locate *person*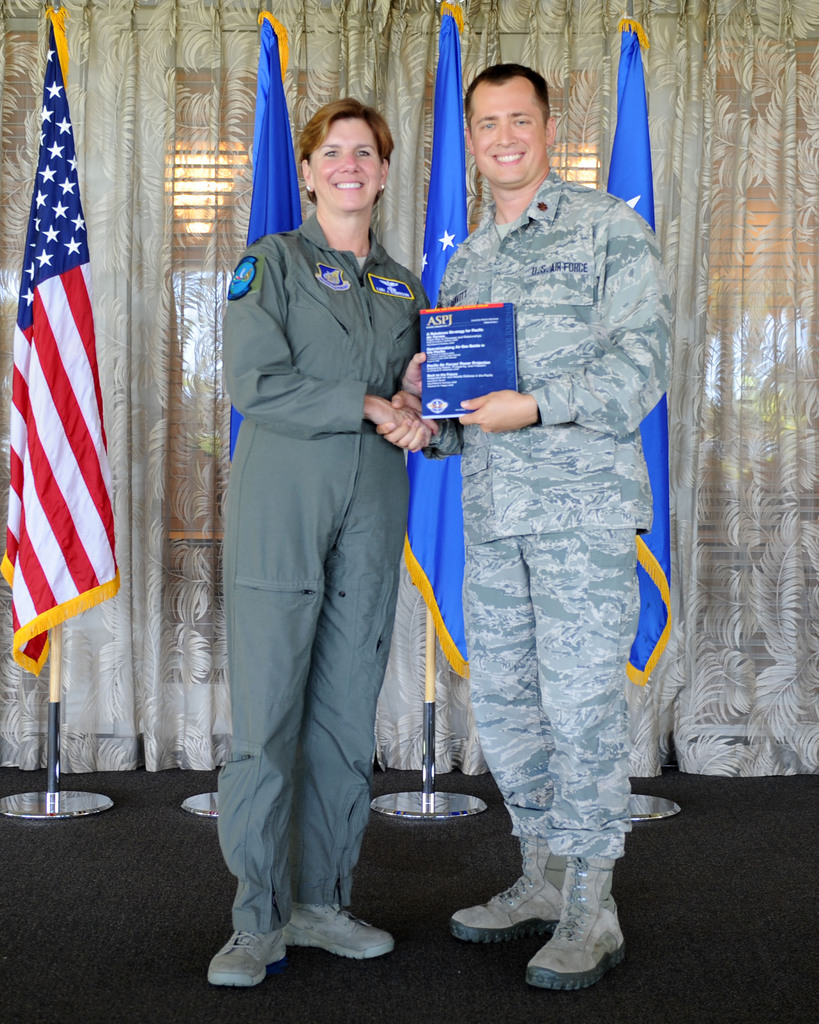
x1=202 y1=97 x2=426 y2=989
